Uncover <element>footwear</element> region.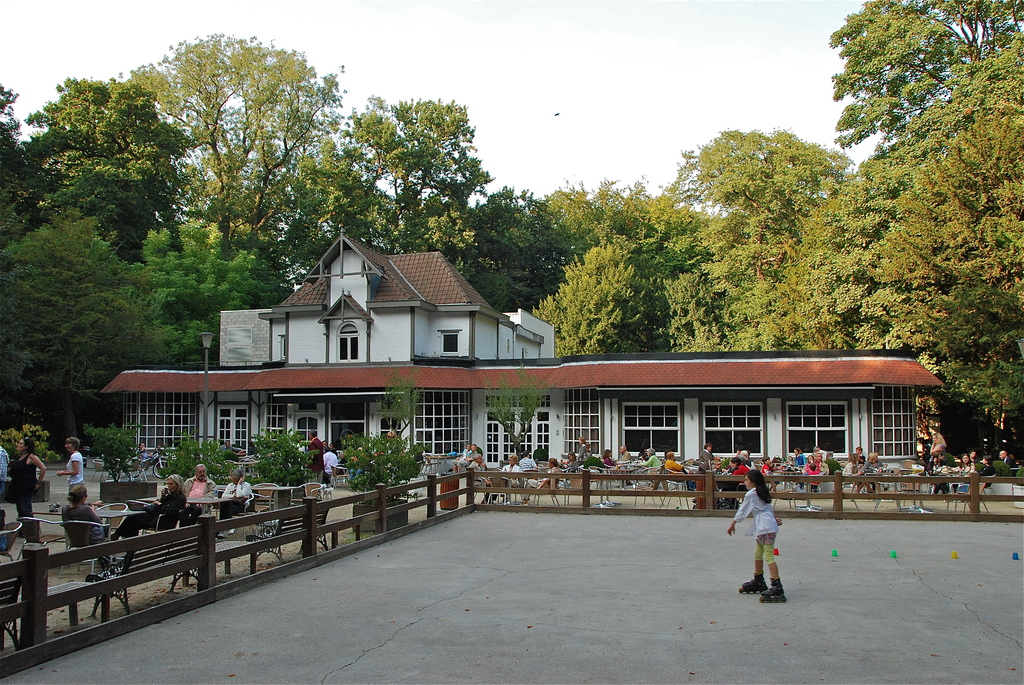
Uncovered: 764, 587, 783, 602.
